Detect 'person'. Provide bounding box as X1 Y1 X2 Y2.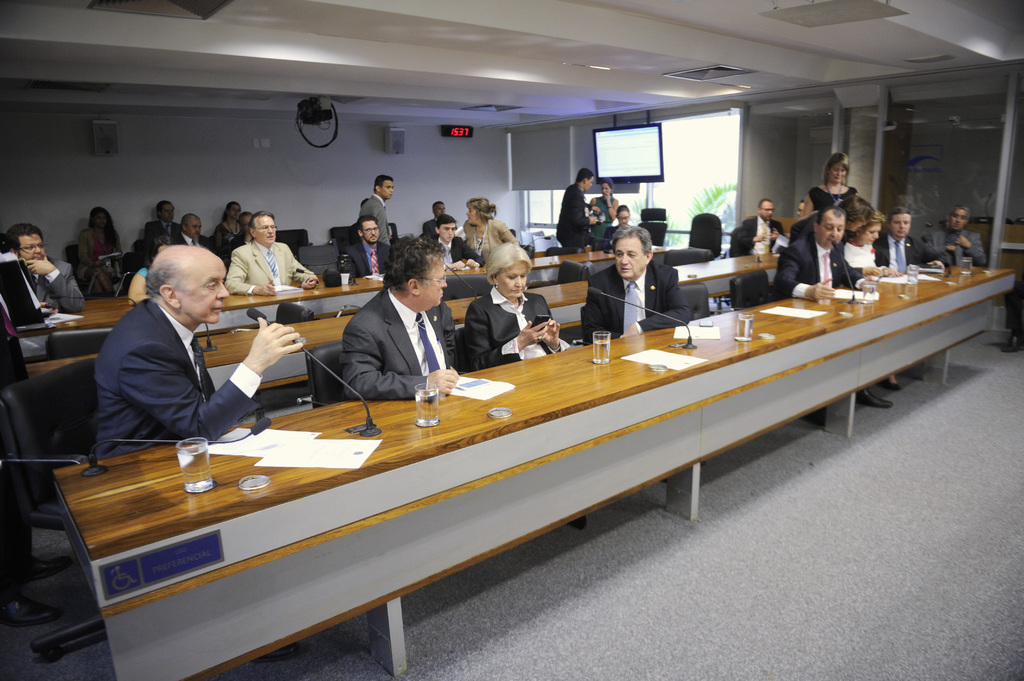
580 233 687 338.
